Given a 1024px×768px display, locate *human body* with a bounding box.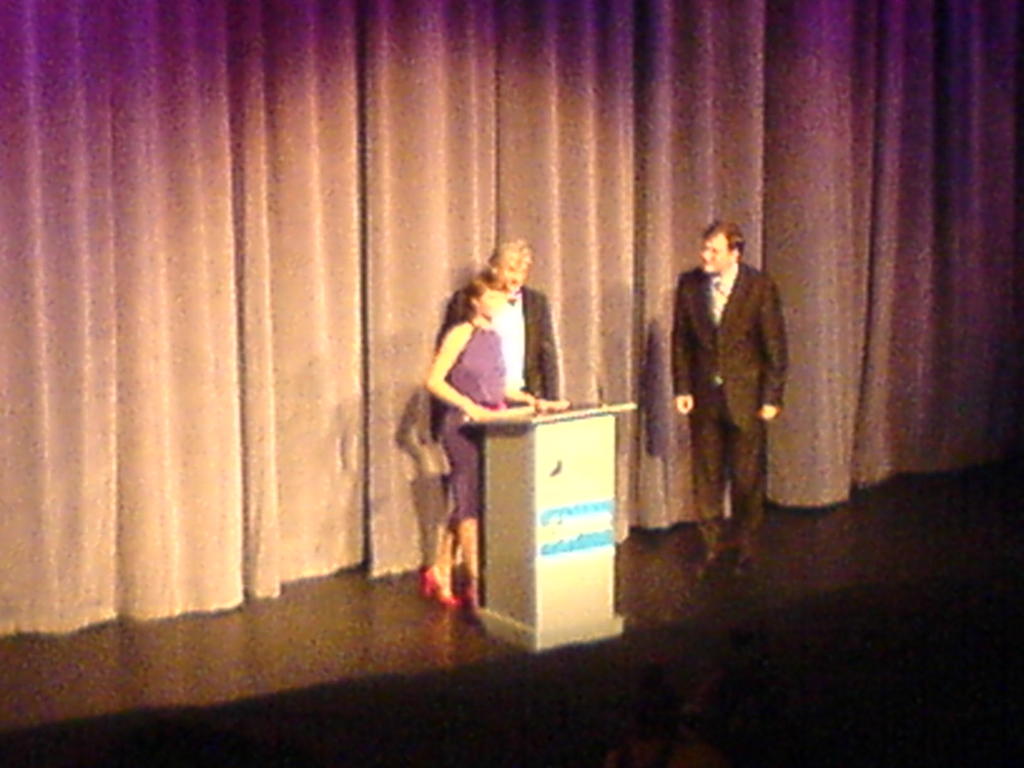
Located: x1=428 y1=239 x2=561 y2=556.
